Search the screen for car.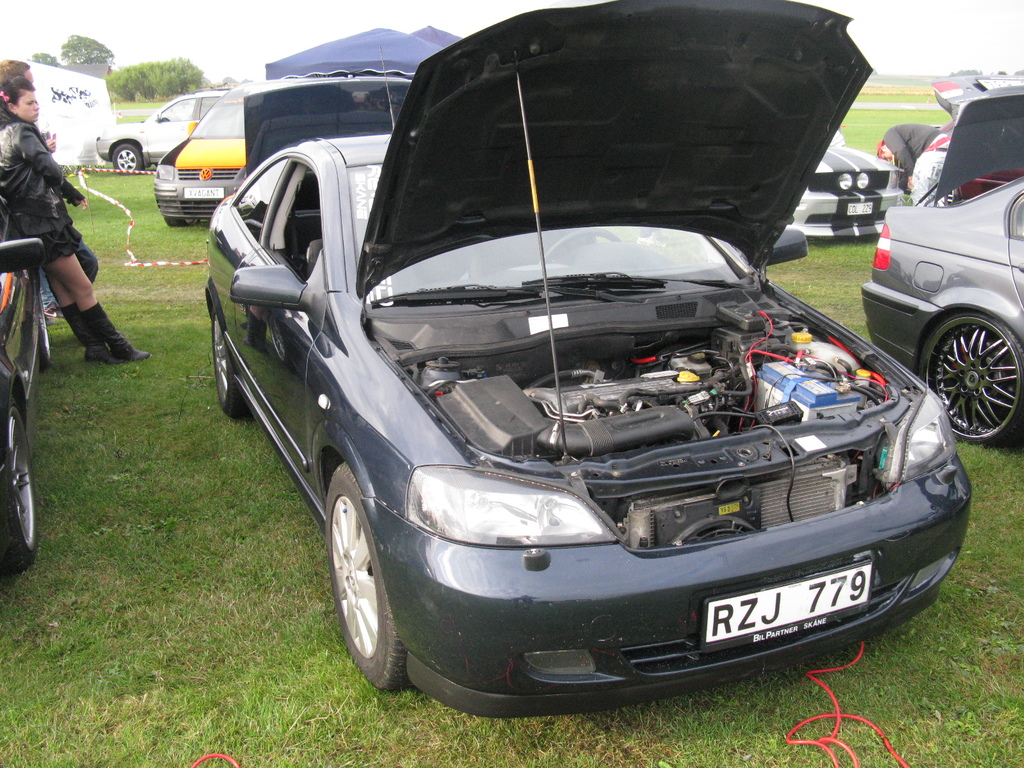
Found at 0,203,52,573.
